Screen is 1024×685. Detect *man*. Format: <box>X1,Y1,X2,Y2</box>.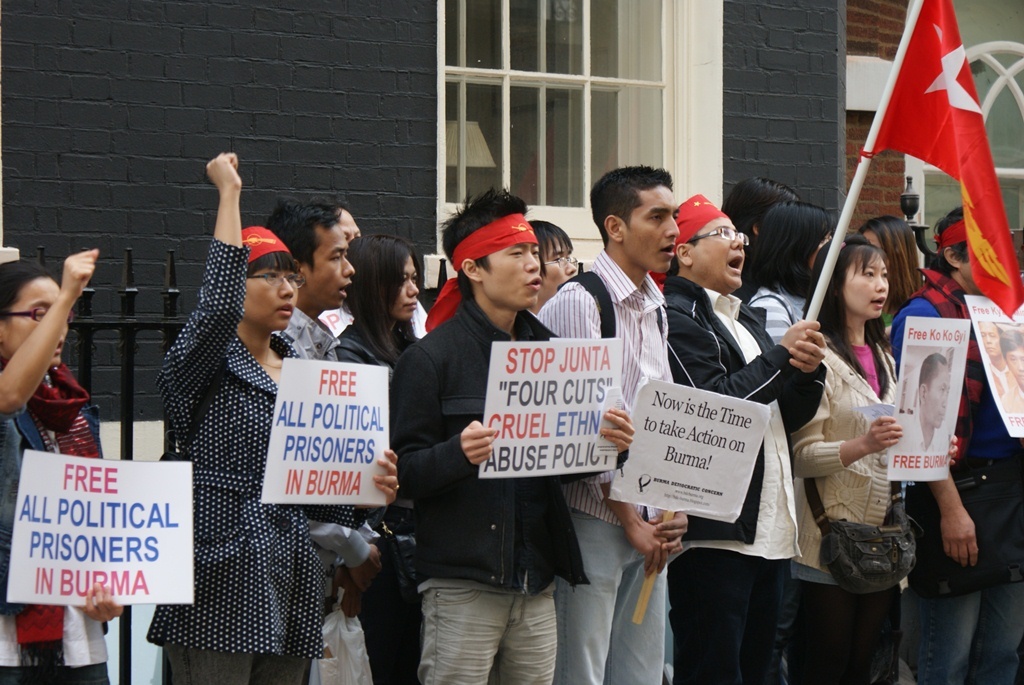
<box>527,218,578,314</box>.
